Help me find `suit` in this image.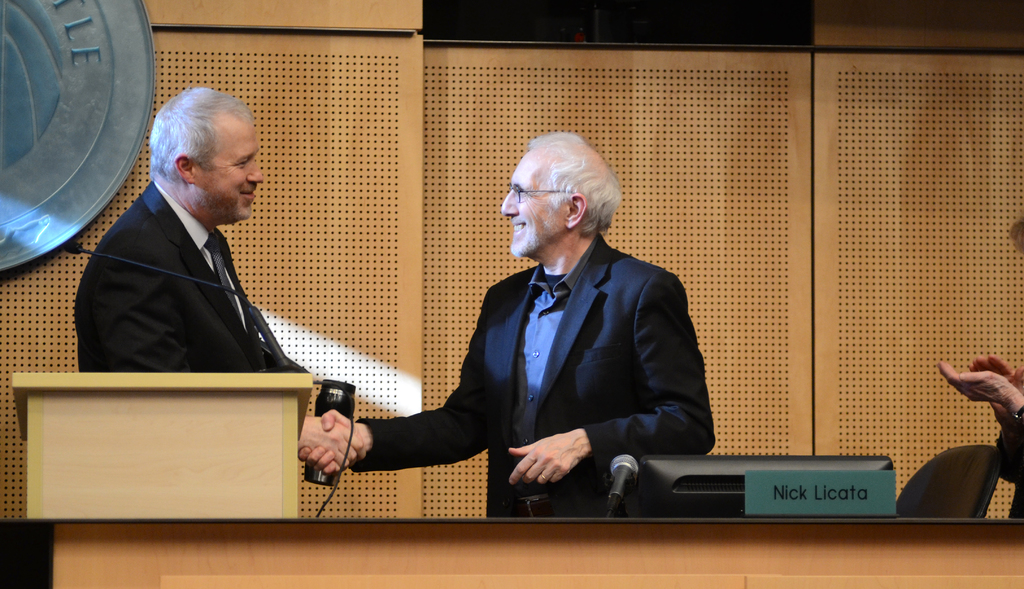
Found it: x1=70 y1=182 x2=269 y2=376.
